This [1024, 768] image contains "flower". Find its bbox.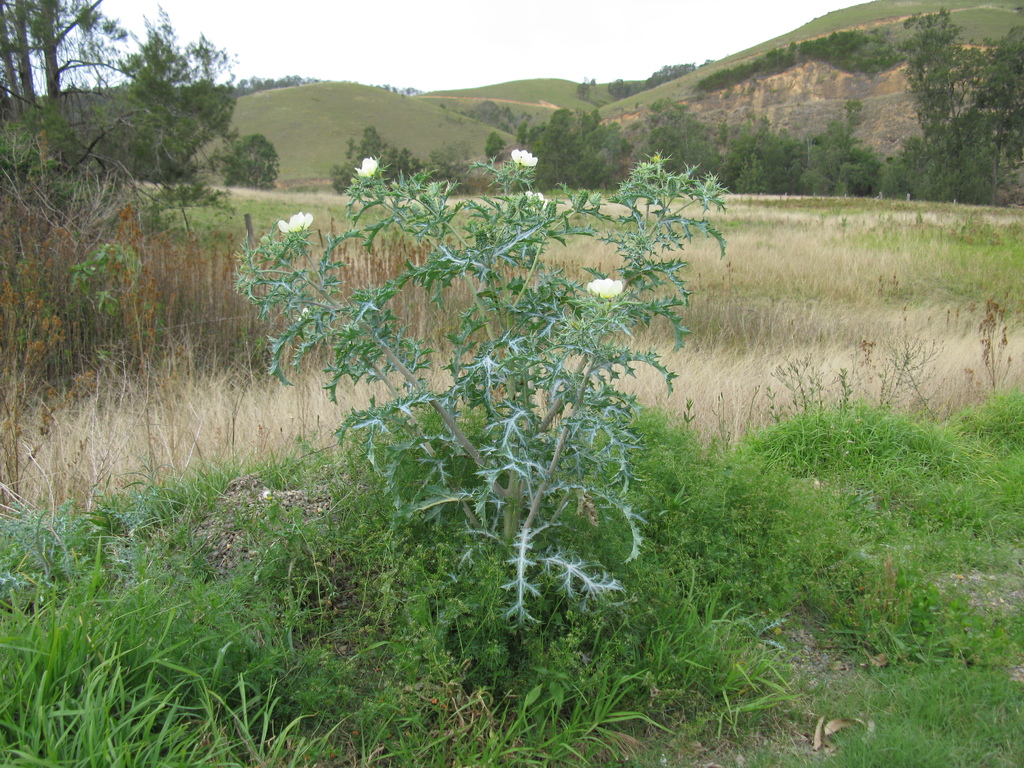
<box>584,274,628,302</box>.
